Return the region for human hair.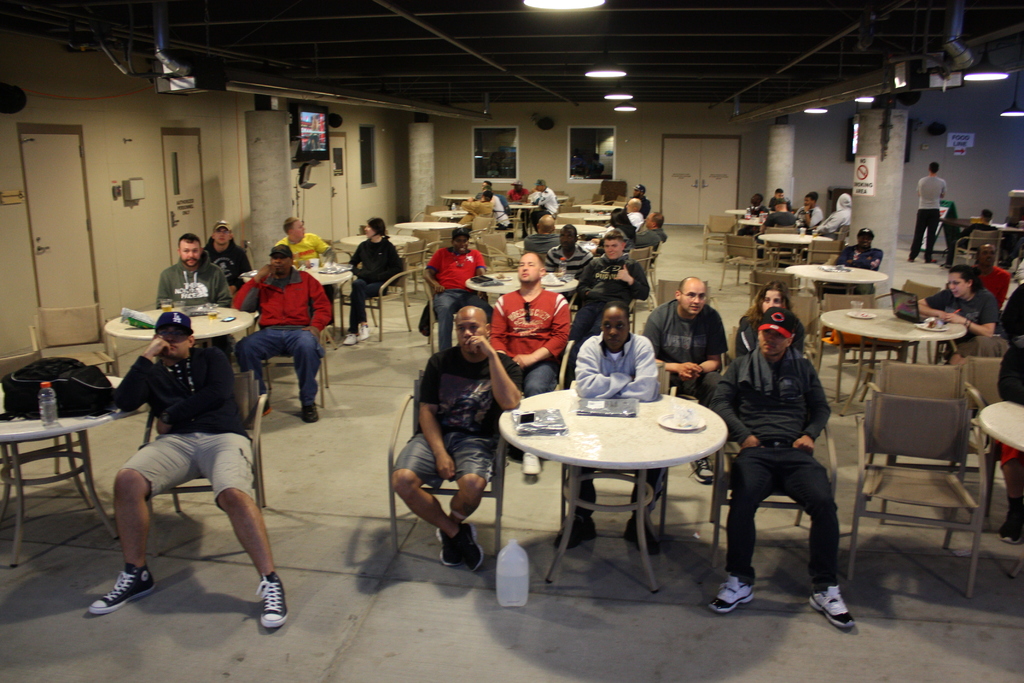
{"left": 367, "top": 216, "right": 391, "bottom": 240}.
